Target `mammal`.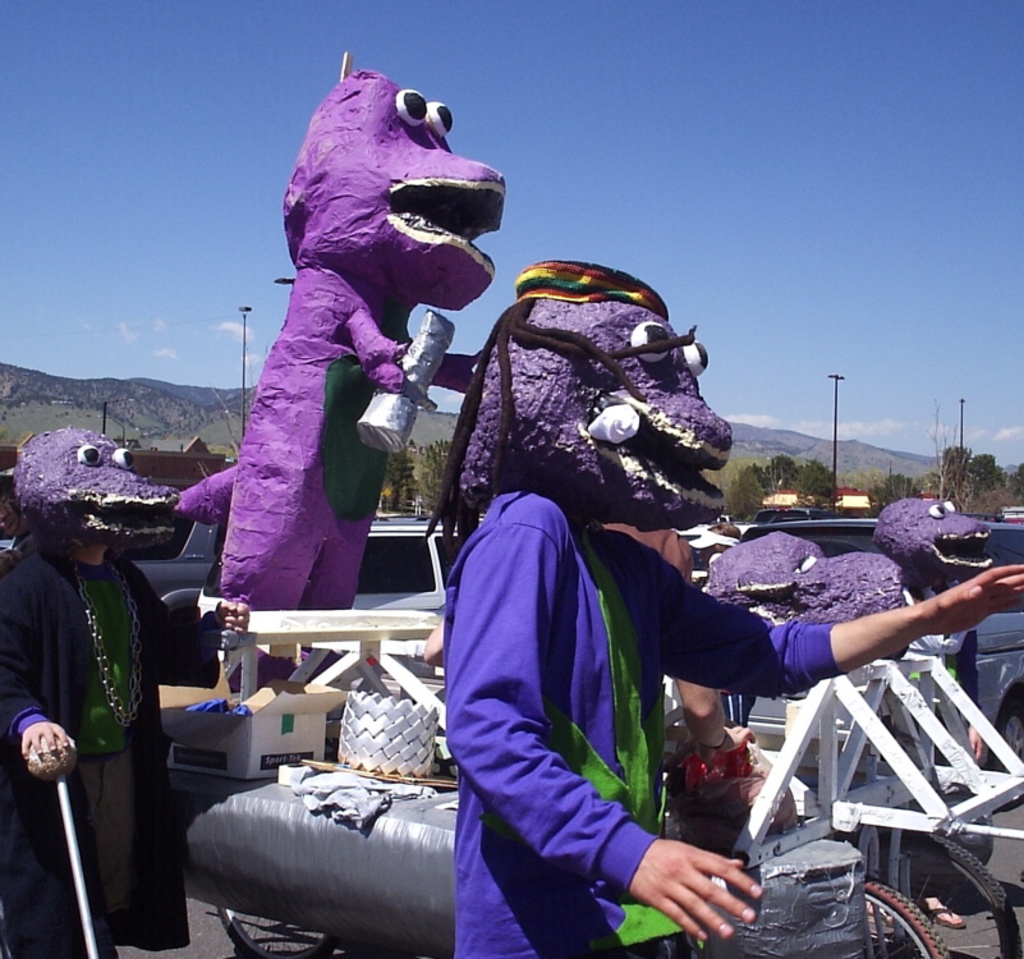
Target region: <box>419,515,761,760</box>.
